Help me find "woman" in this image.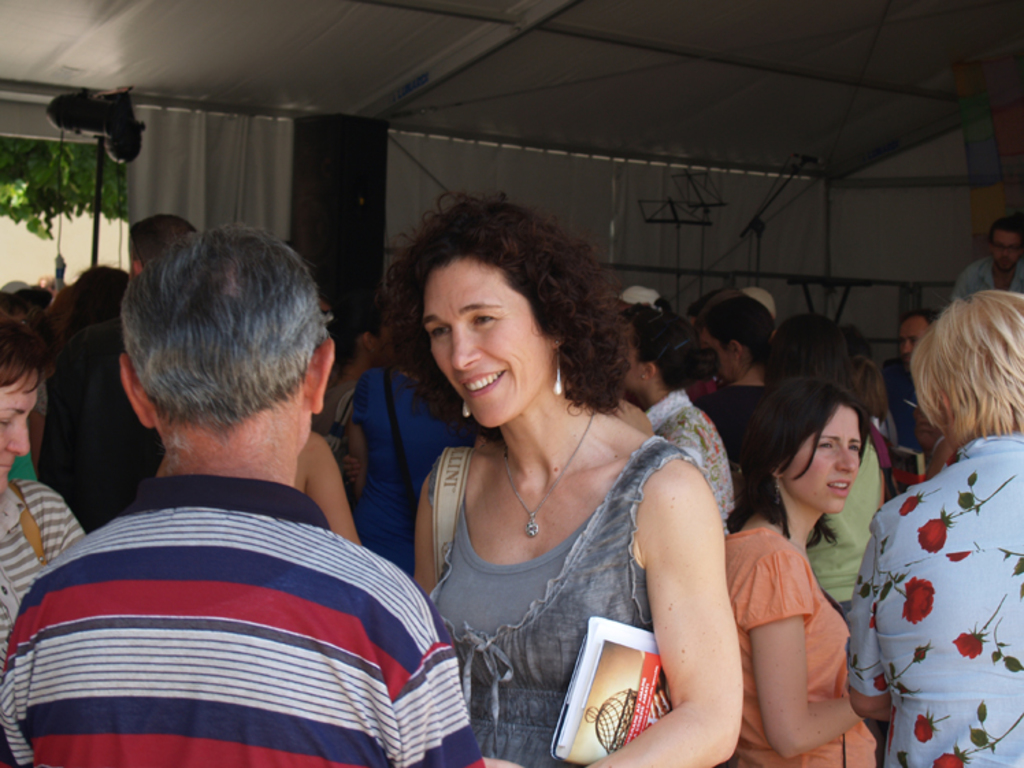
Found it: pyautogui.locateOnScreen(682, 292, 779, 548).
